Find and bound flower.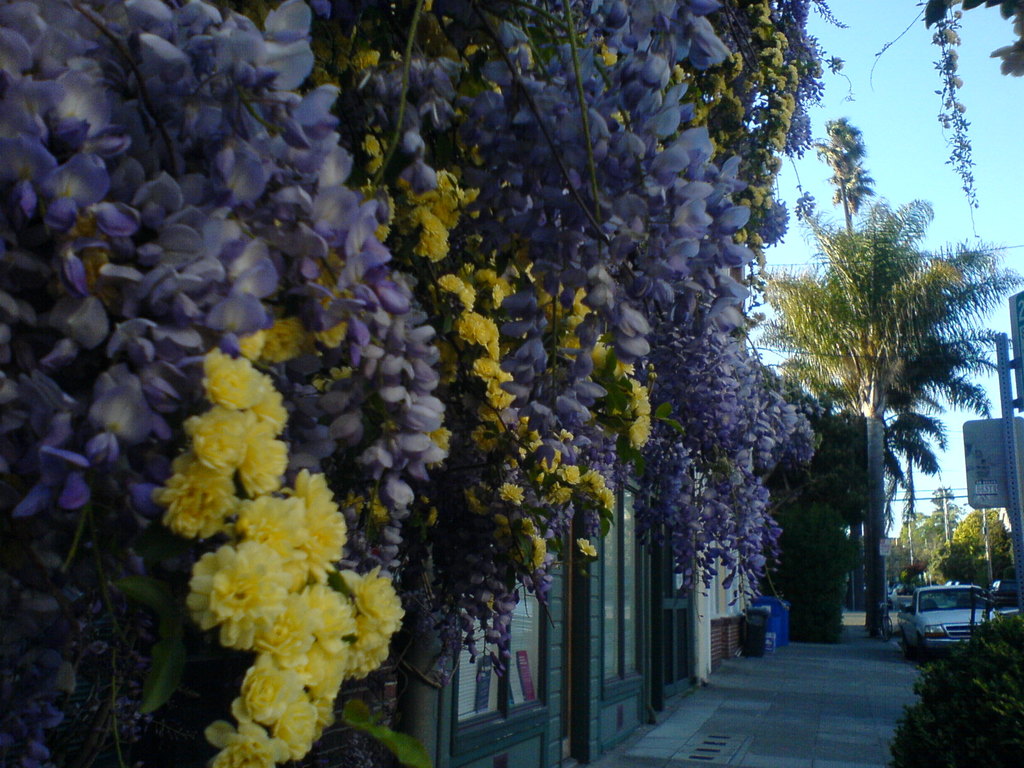
Bound: 193,541,287,651.
